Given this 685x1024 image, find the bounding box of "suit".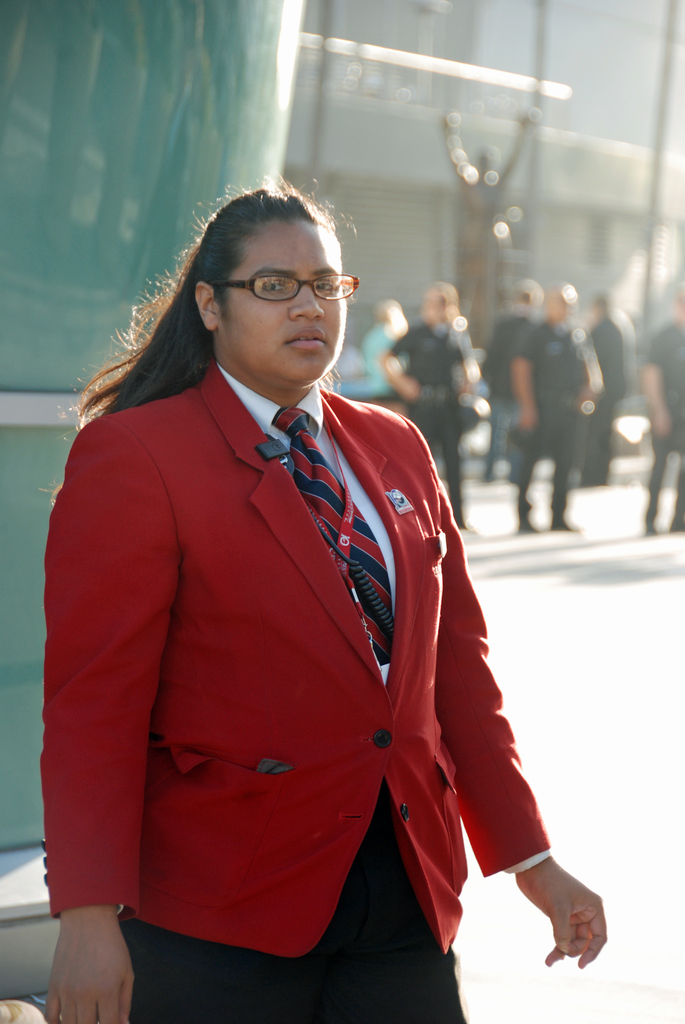
[left=41, top=366, right=547, bottom=954].
